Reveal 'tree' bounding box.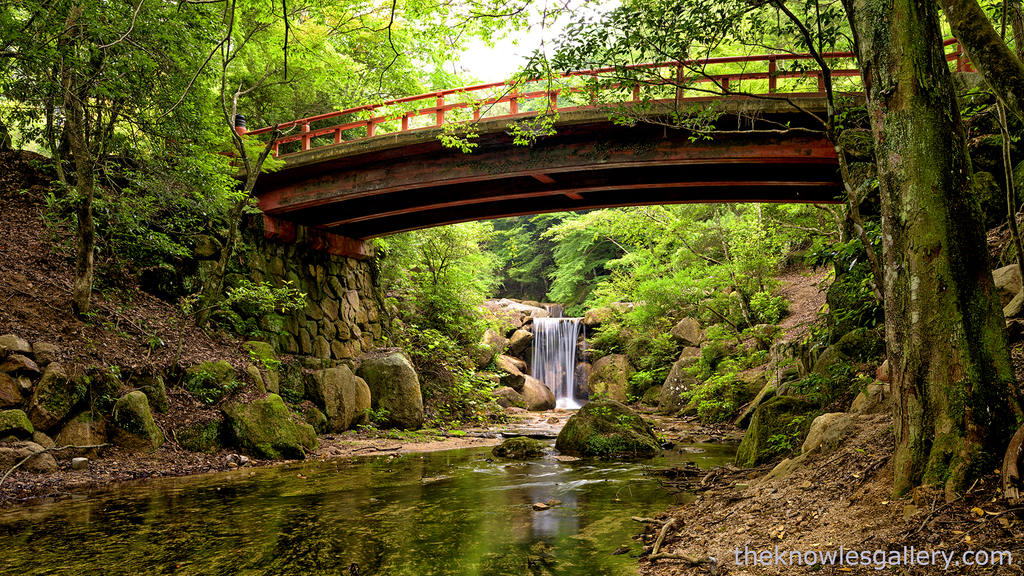
Revealed: left=445, top=0, right=1023, bottom=508.
